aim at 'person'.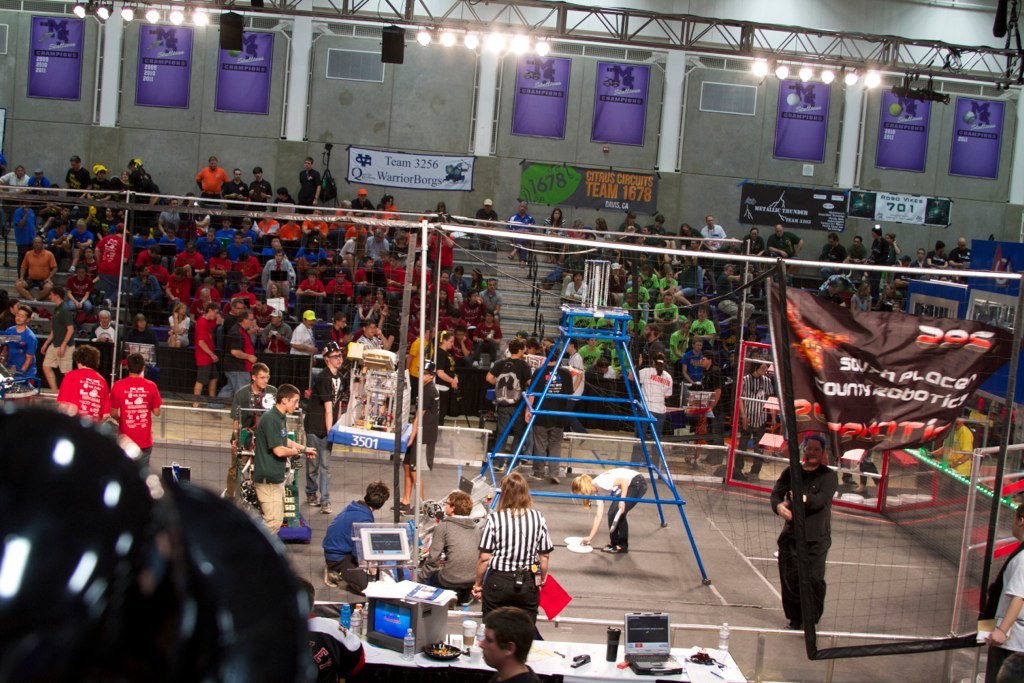
Aimed at select_region(55, 347, 111, 435).
